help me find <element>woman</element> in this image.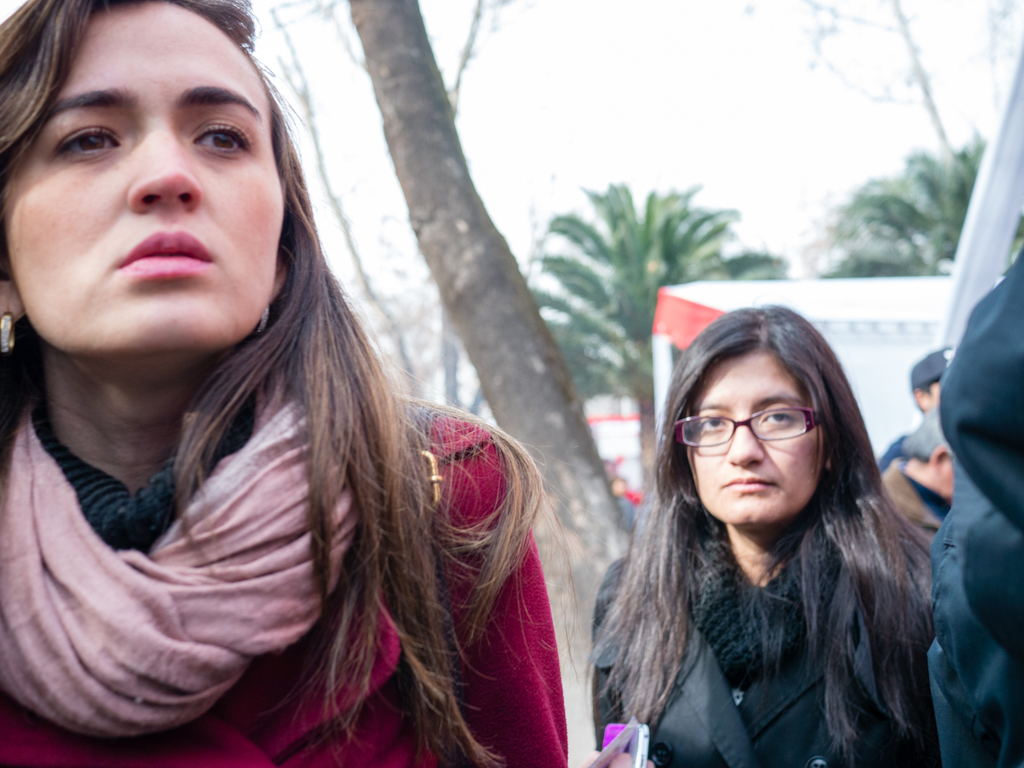
Found it: Rect(0, 13, 566, 762).
